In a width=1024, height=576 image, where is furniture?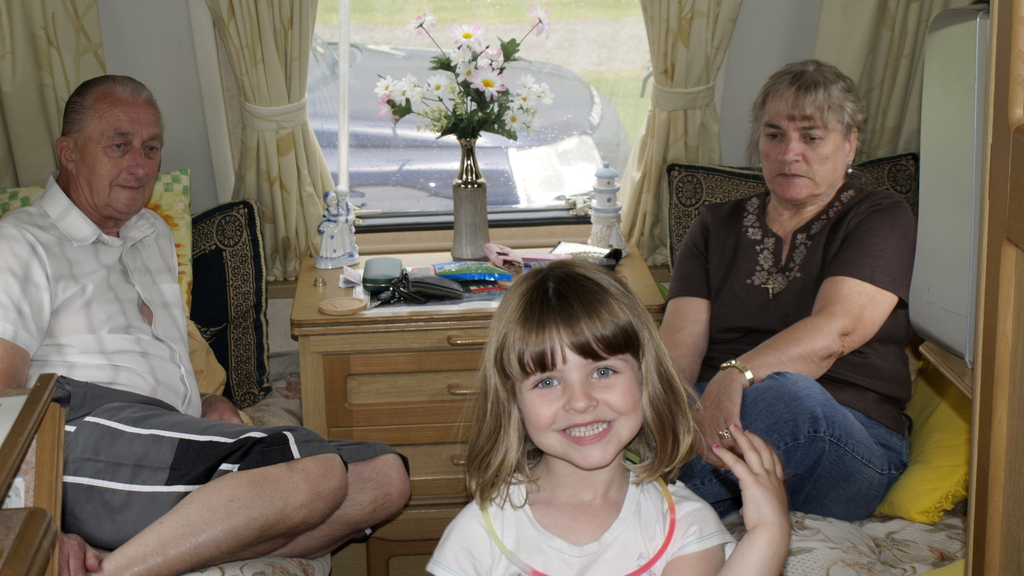
0 371 67 575.
